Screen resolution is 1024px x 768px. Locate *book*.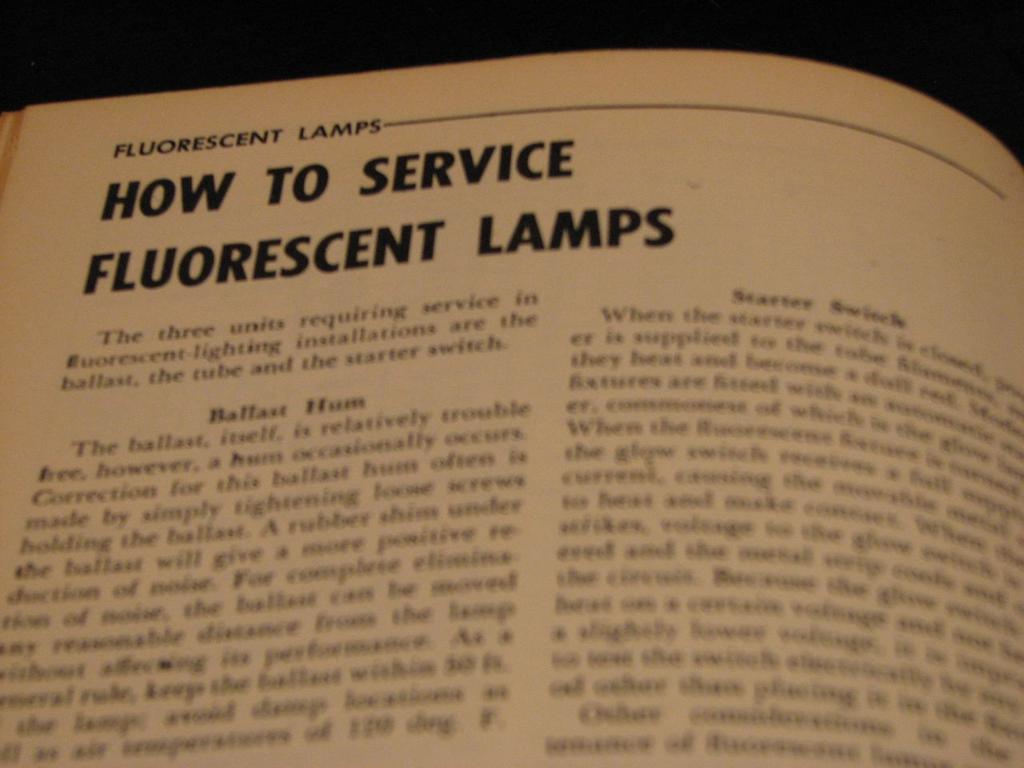
[left=0, top=22, right=1023, bottom=767].
